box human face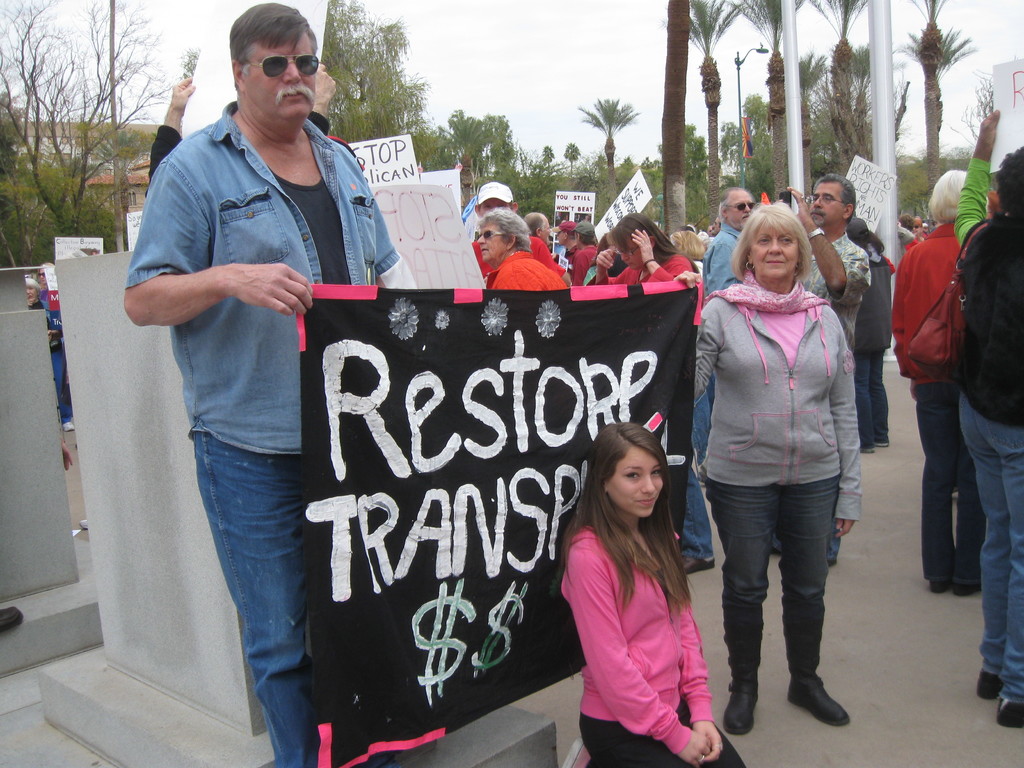
x1=616, y1=234, x2=643, y2=270
